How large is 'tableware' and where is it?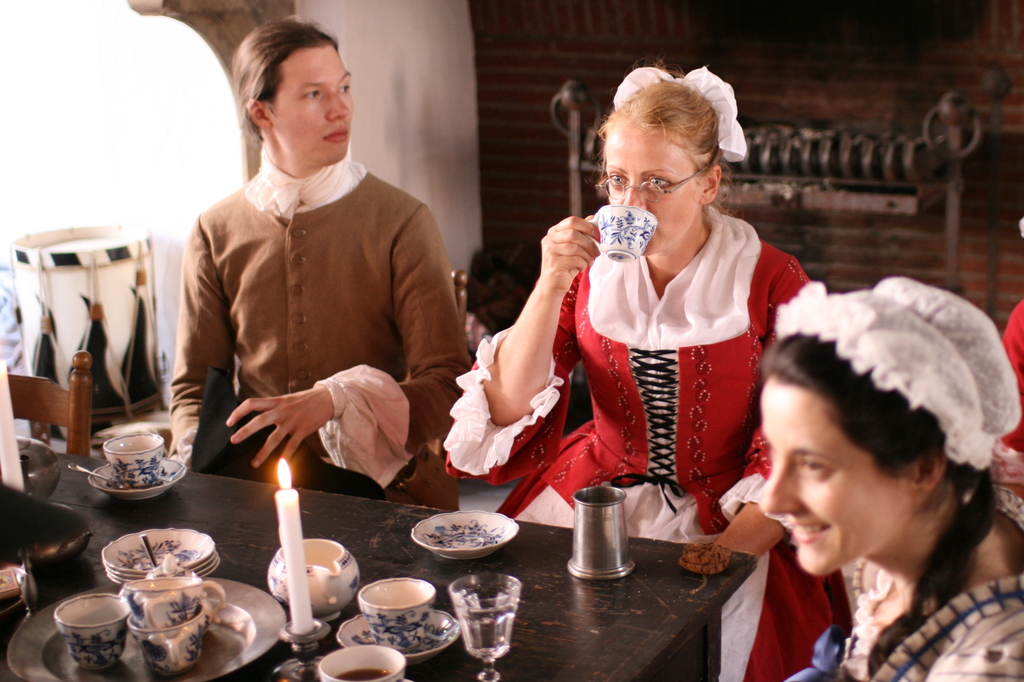
Bounding box: 334/608/465/666.
